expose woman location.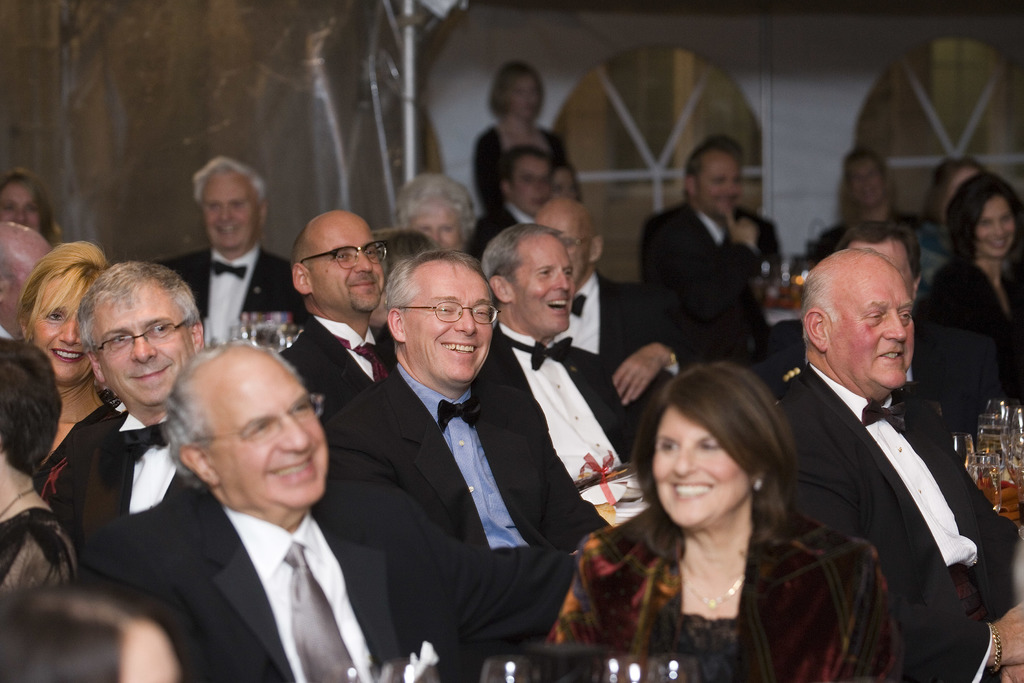
Exposed at (x1=33, y1=242, x2=122, y2=514).
